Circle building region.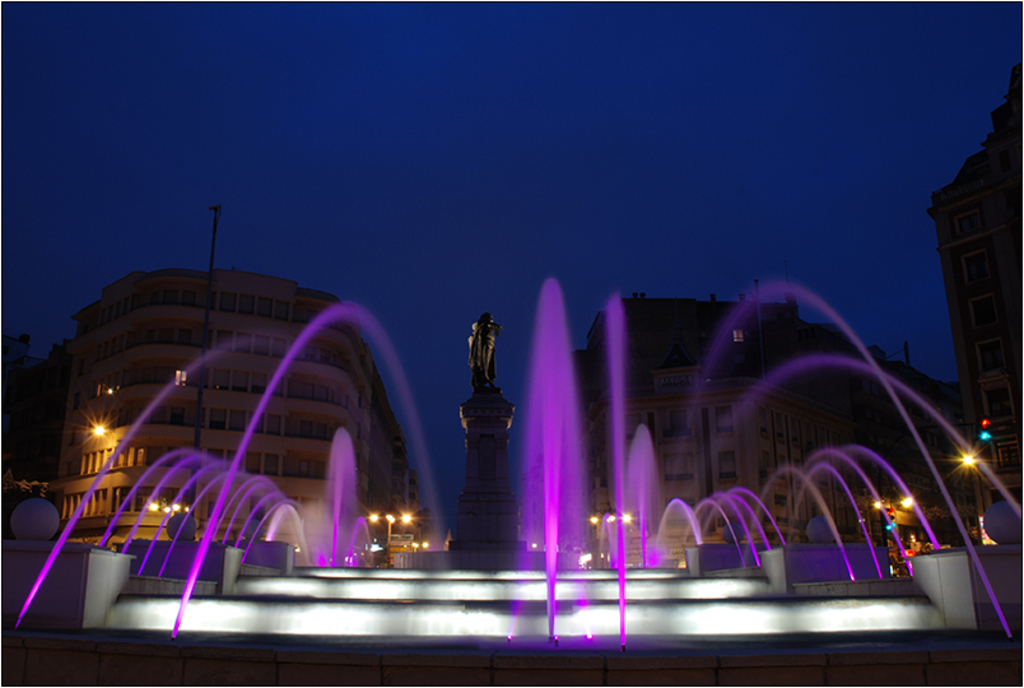
Region: select_region(0, 259, 428, 561).
